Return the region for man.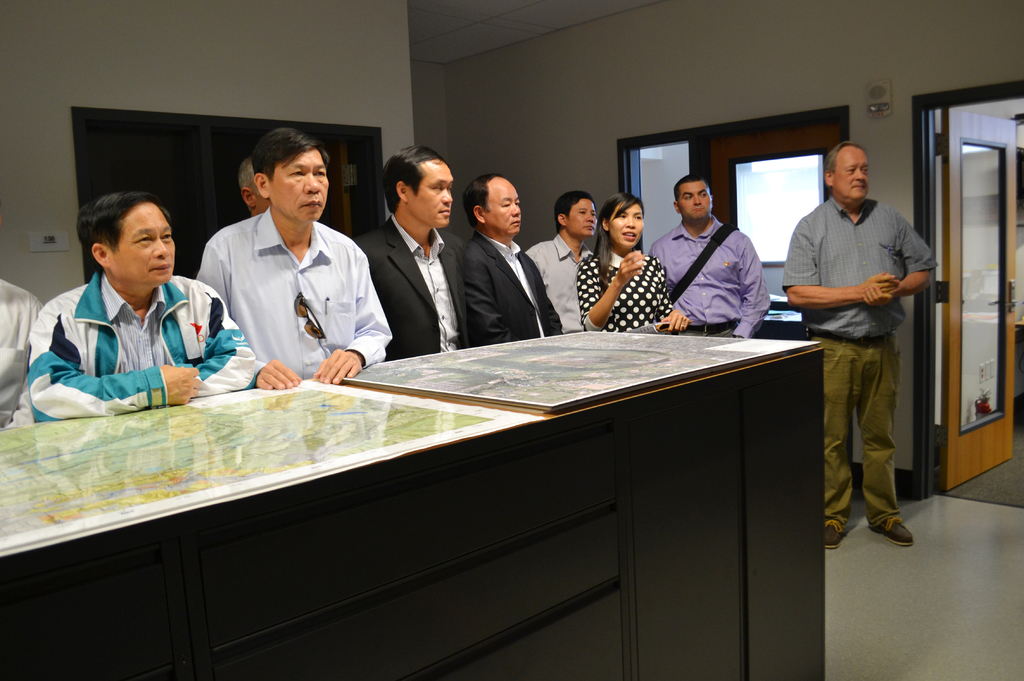
[left=29, top=183, right=282, bottom=425].
